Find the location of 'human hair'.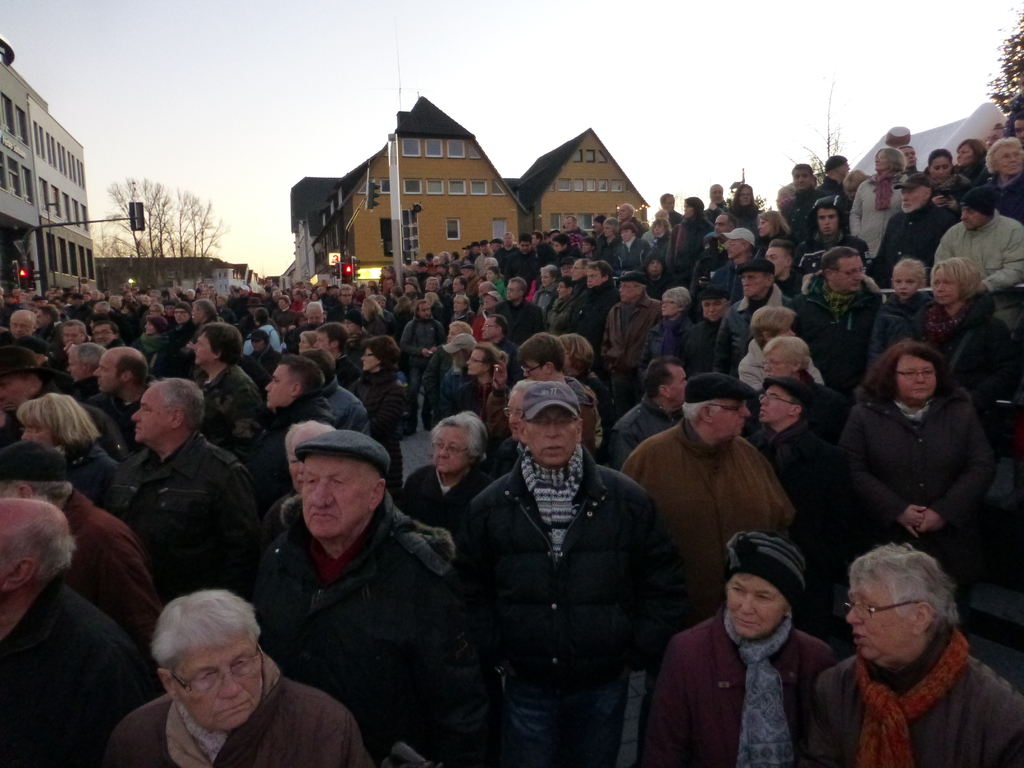
Location: l=0, t=522, r=77, b=584.
